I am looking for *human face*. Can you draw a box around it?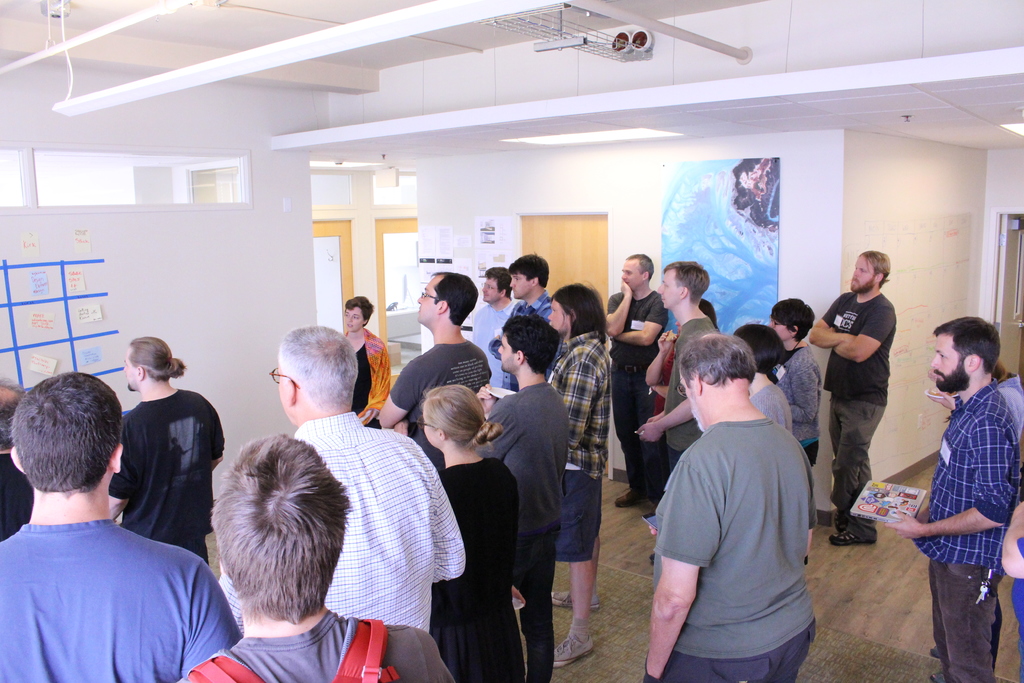
Sure, the bounding box is pyautogui.locateOnScreen(123, 350, 138, 392).
